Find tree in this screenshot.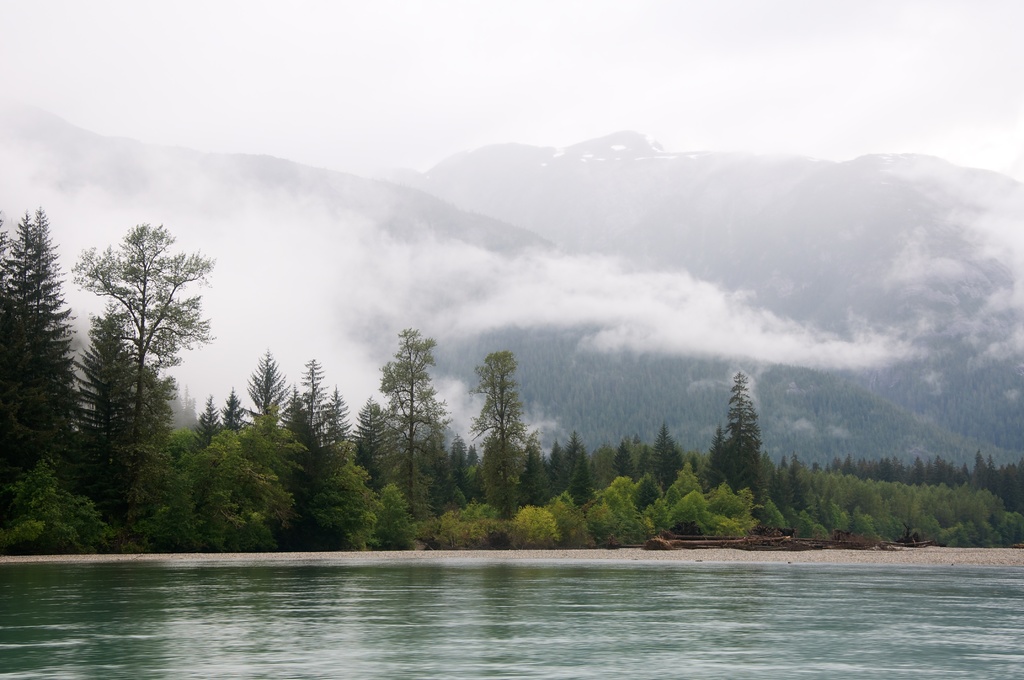
The bounding box for tree is l=376, t=324, r=442, b=522.
